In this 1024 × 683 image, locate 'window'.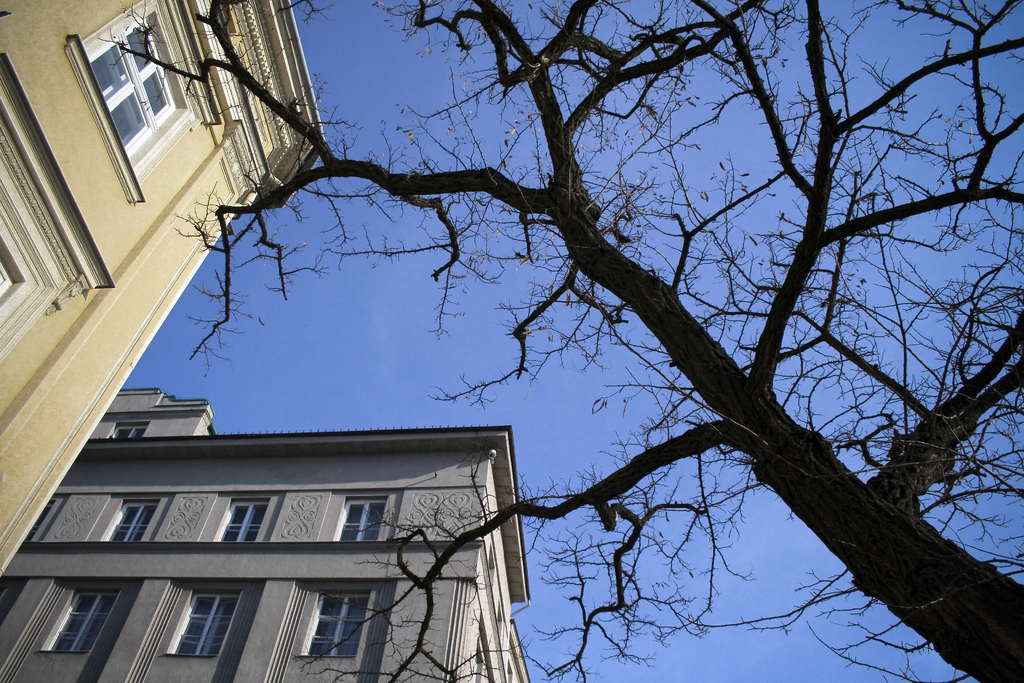
Bounding box: rect(102, 415, 152, 445).
